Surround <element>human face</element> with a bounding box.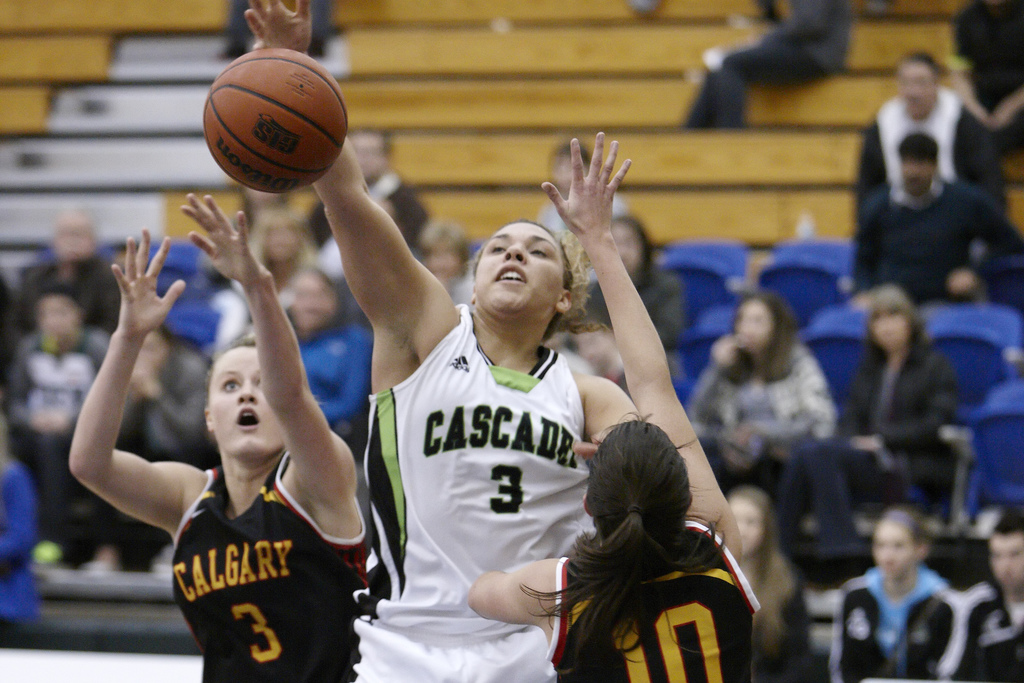
crop(896, 58, 935, 117).
